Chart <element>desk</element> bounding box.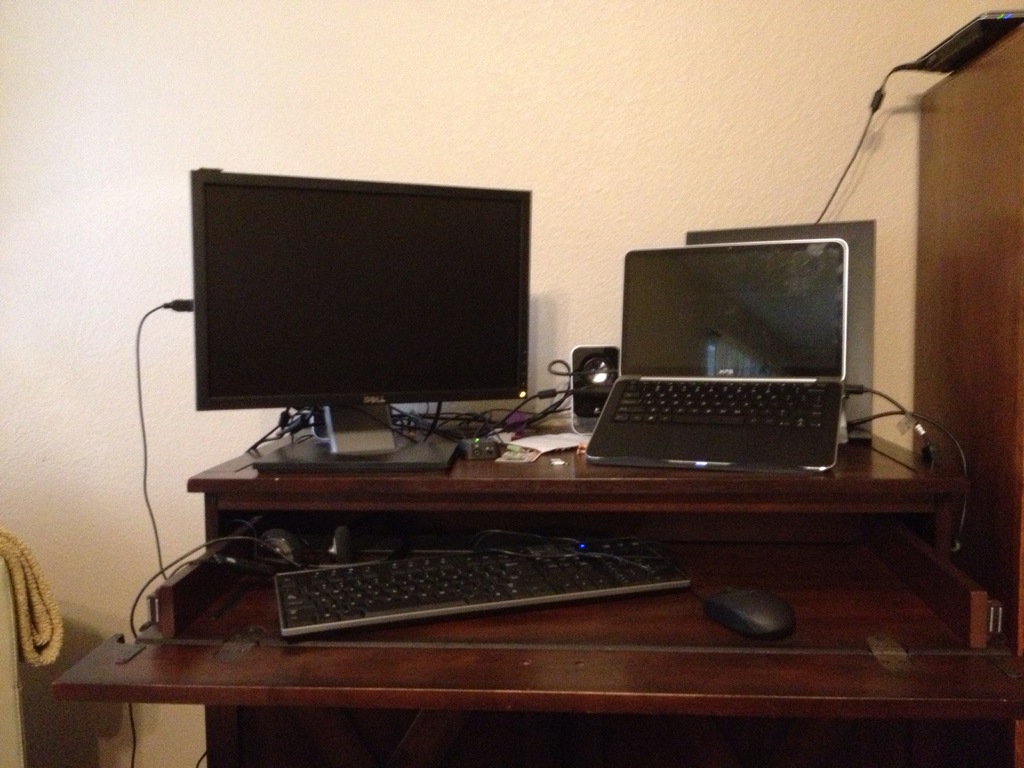
Charted: (left=98, top=404, right=1002, bottom=674).
